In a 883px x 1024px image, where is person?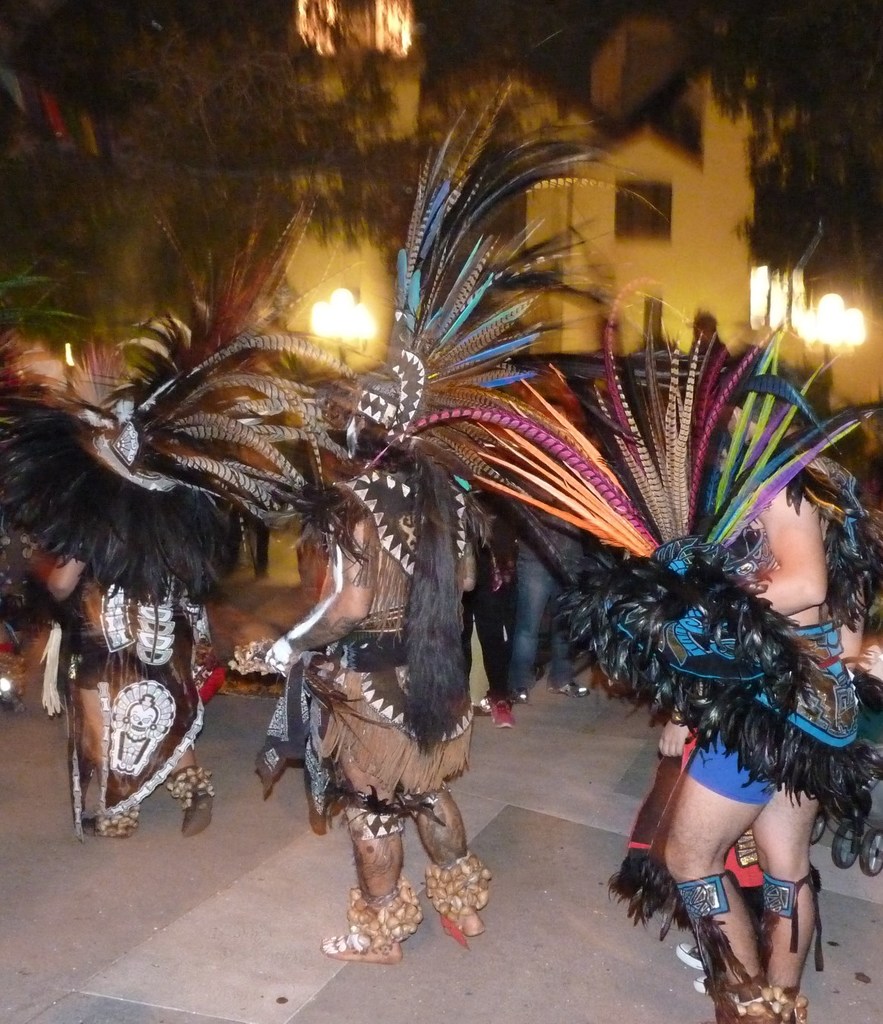
box=[230, 424, 489, 972].
